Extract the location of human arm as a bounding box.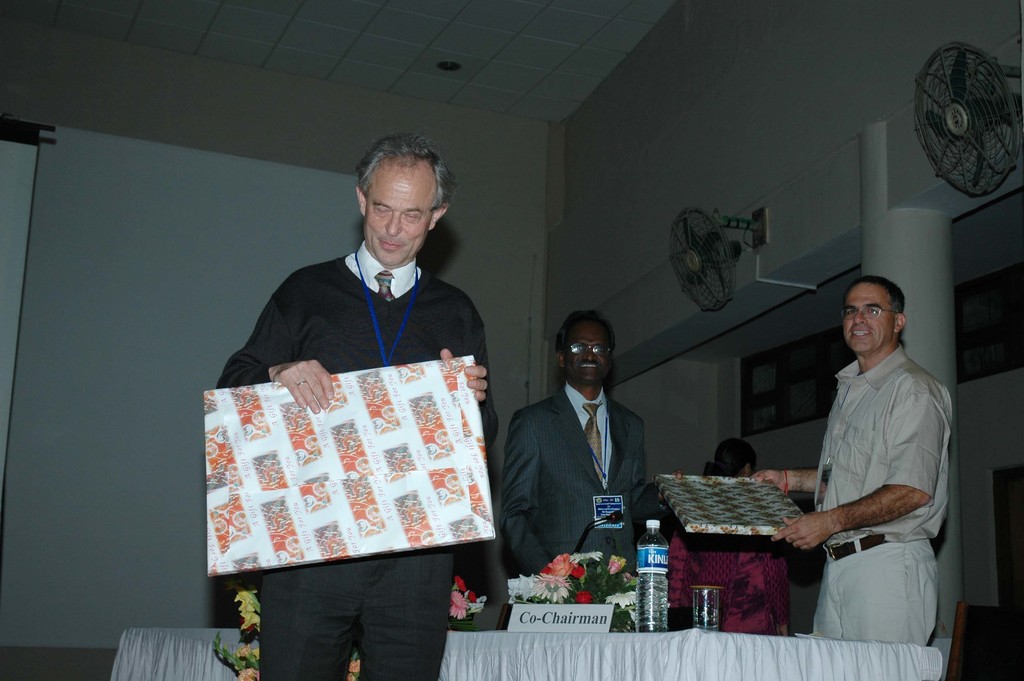
crop(216, 258, 333, 418).
